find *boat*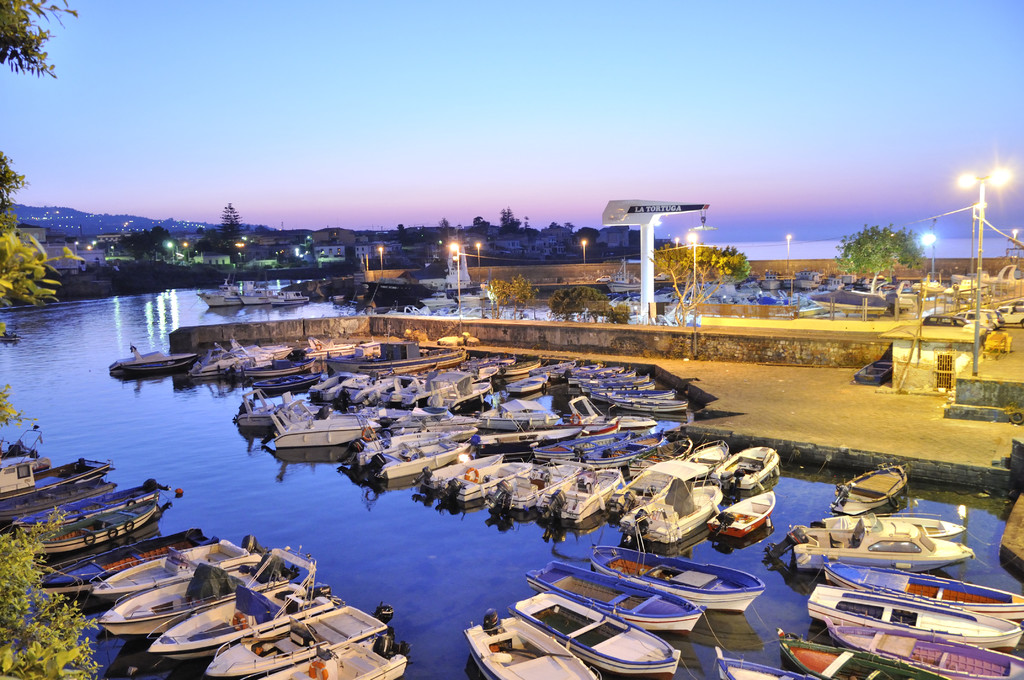
[left=384, top=372, right=445, bottom=412]
